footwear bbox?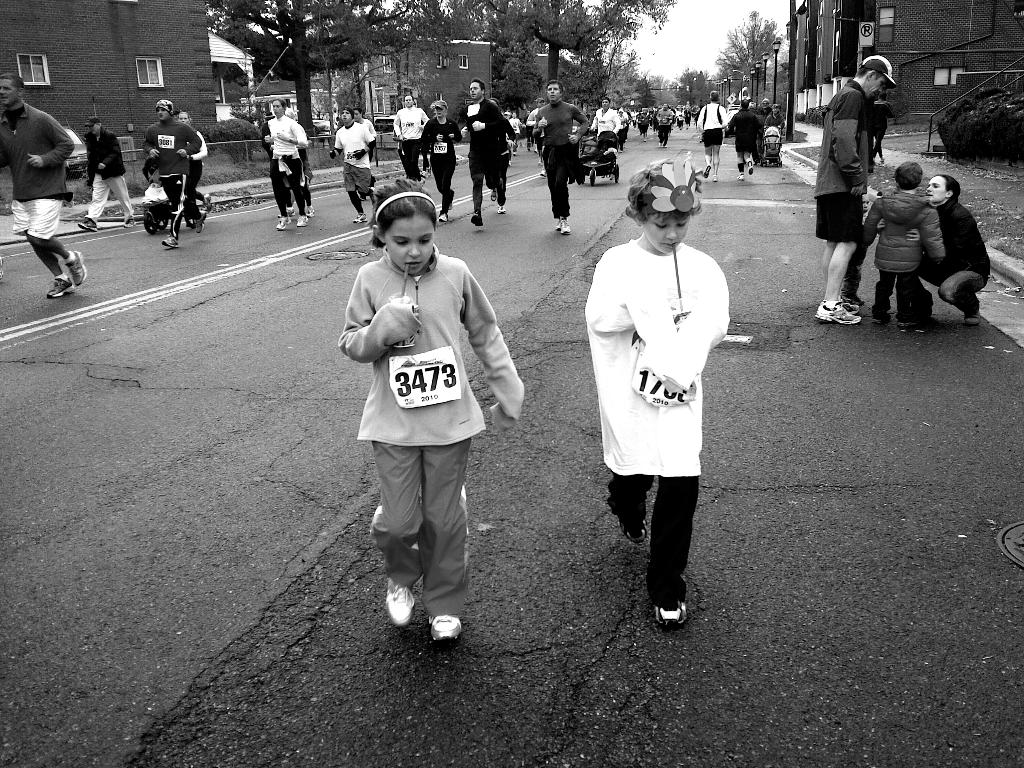
65, 252, 86, 285
